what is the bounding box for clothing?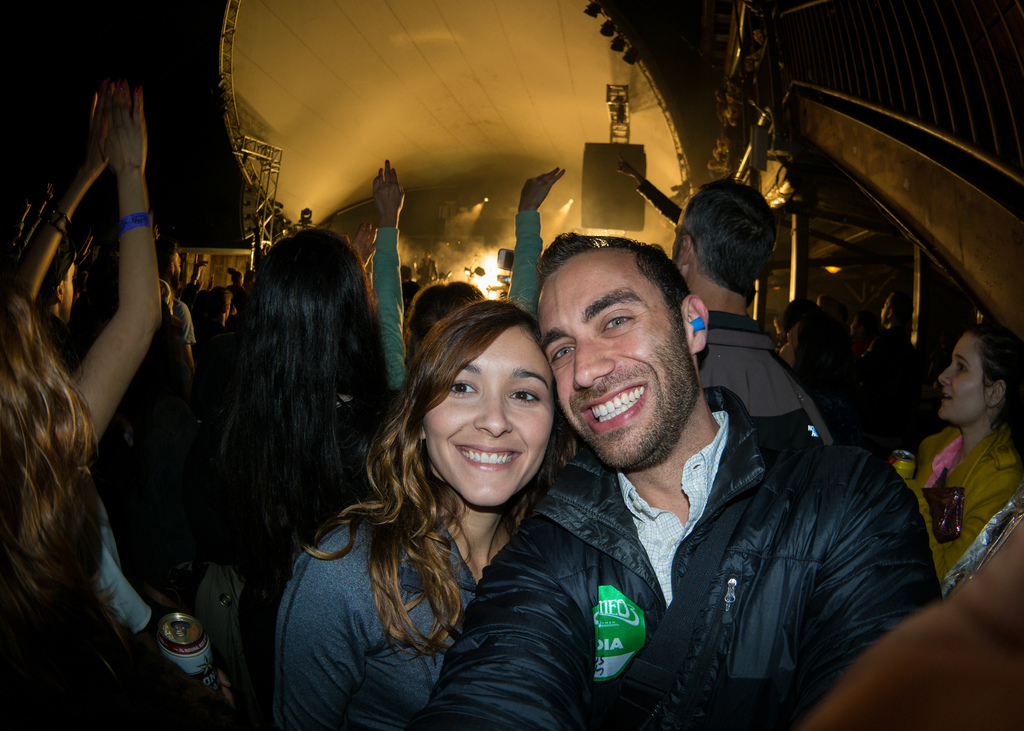
372/205/543/394.
